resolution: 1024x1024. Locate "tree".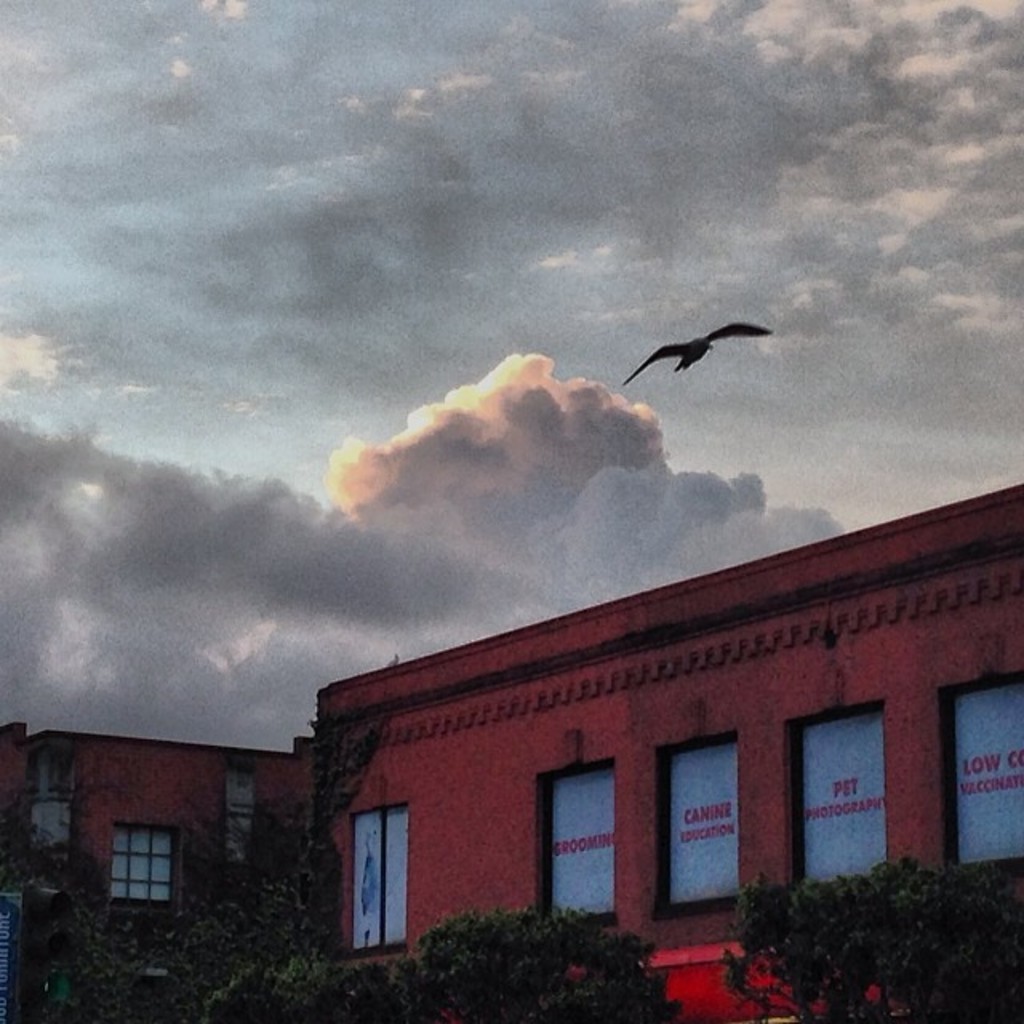
region(195, 907, 670, 1022).
